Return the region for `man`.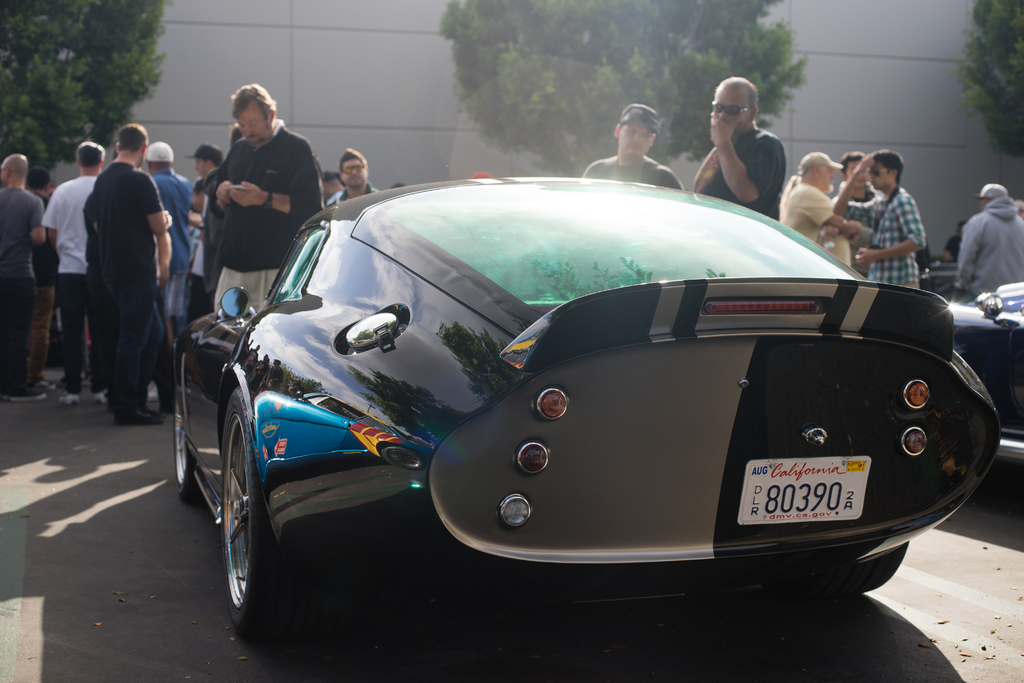
0 151 49 401.
